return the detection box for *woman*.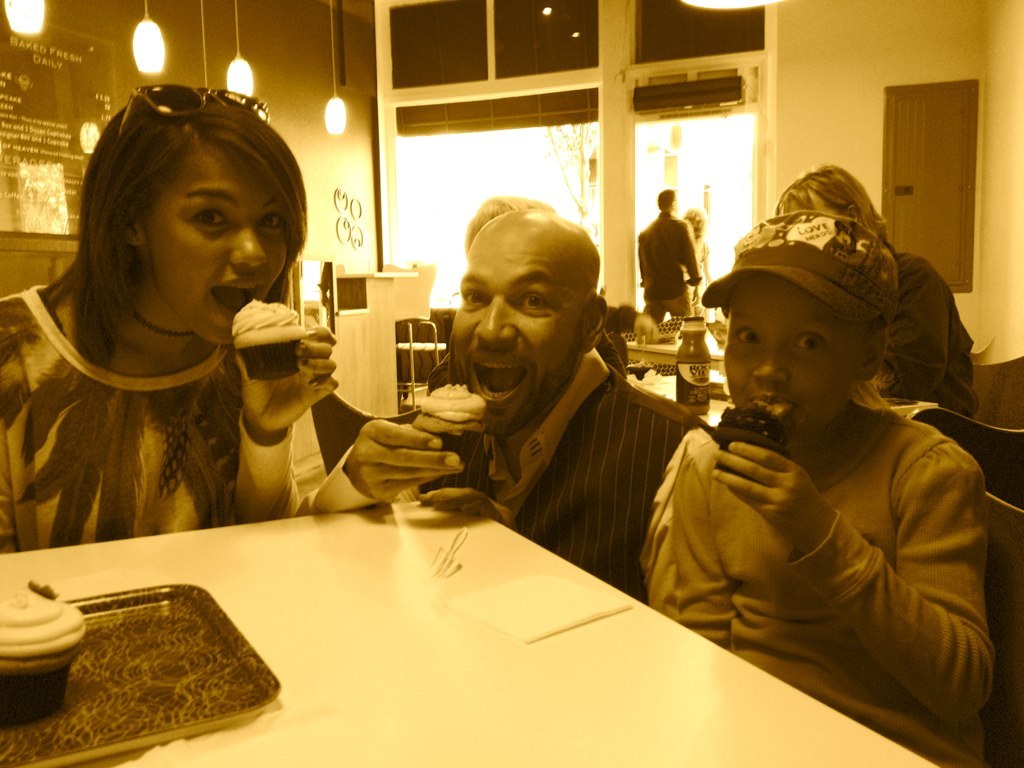
(772,158,984,432).
